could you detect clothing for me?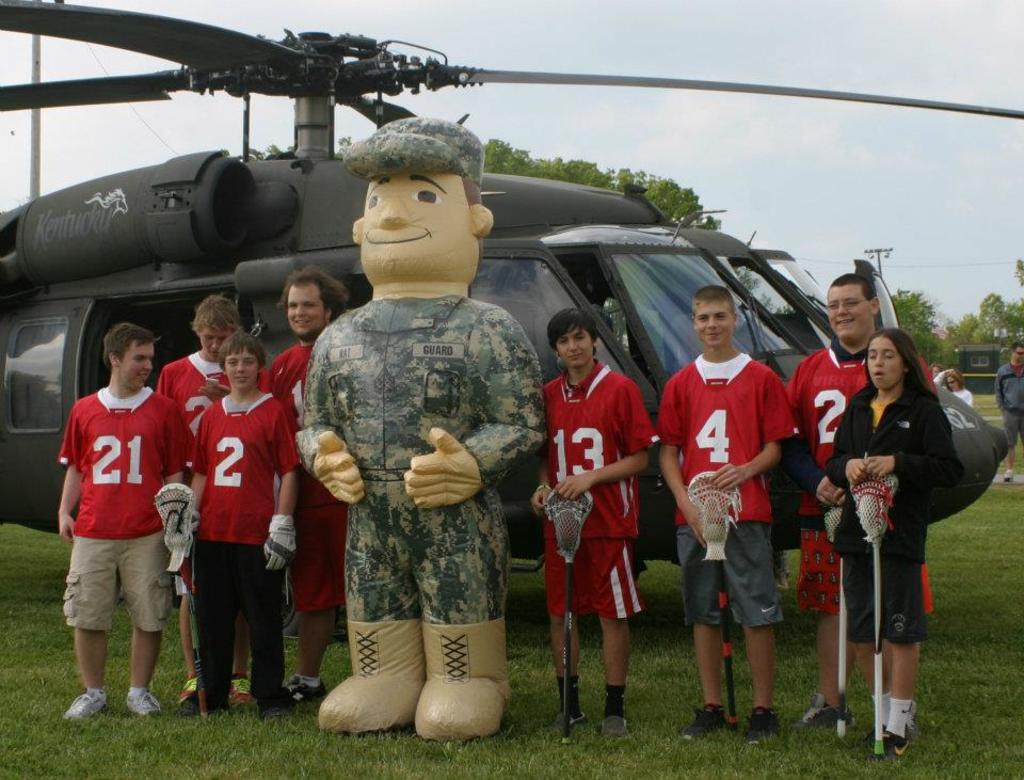
Detection result: <bbox>533, 357, 656, 612</bbox>.
